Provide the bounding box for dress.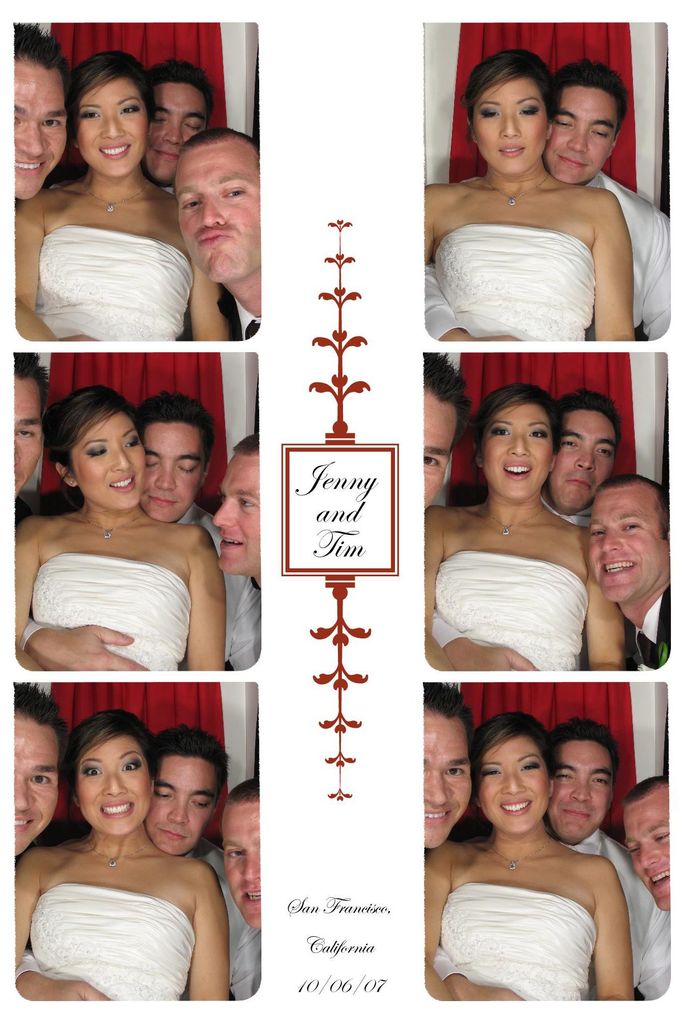
left=435, top=230, right=594, bottom=340.
